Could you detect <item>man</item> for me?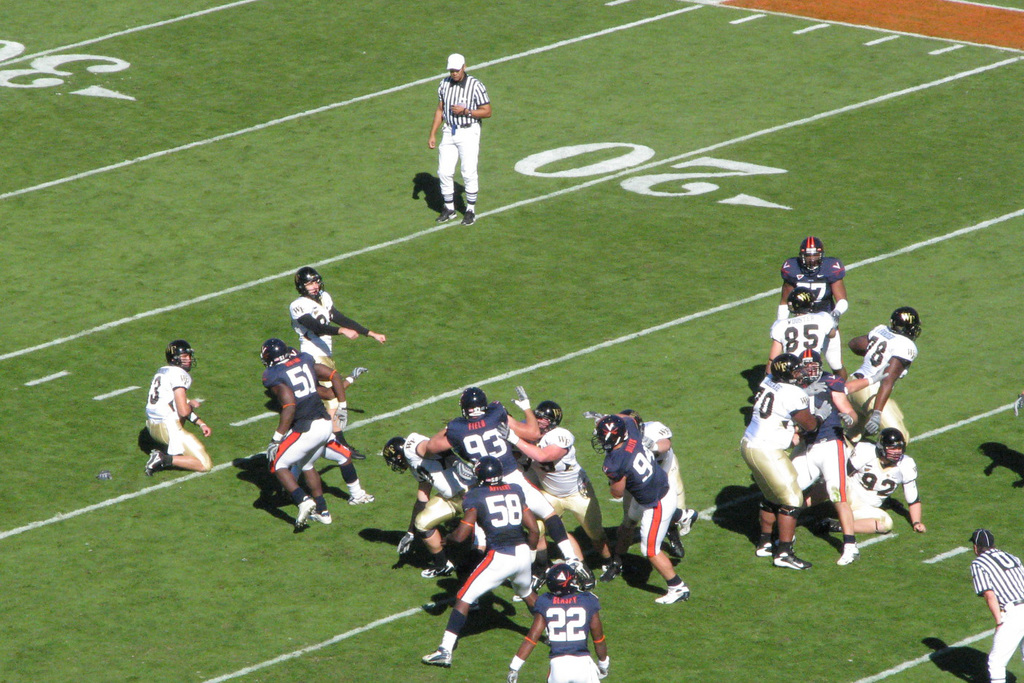
Detection result: bbox=[261, 330, 388, 522].
